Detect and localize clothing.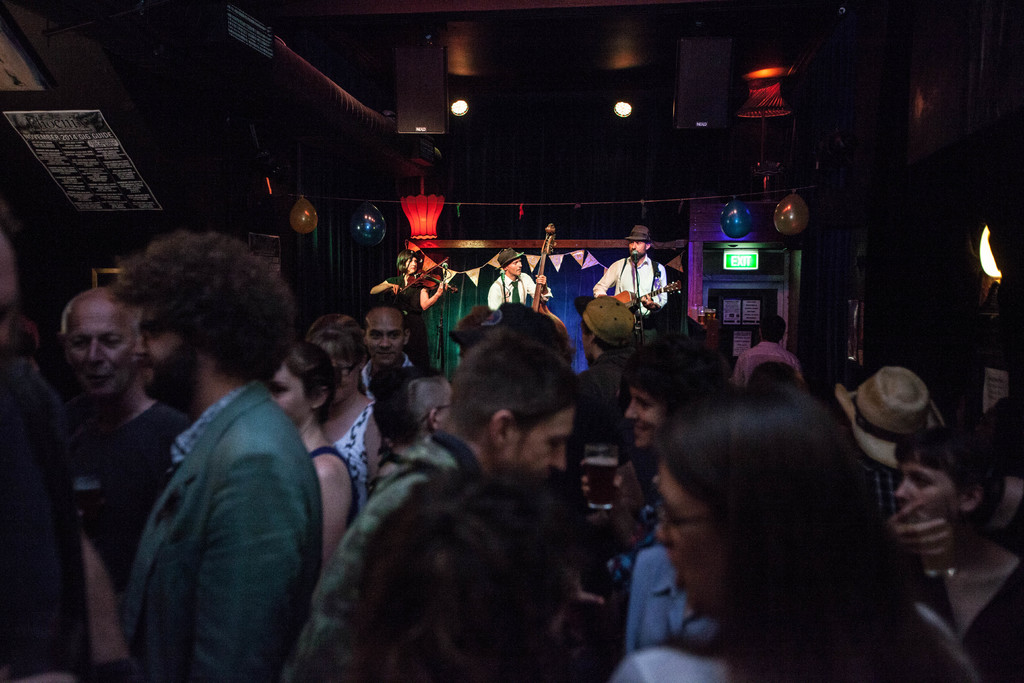
Localized at <region>325, 391, 378, 509</region>.
